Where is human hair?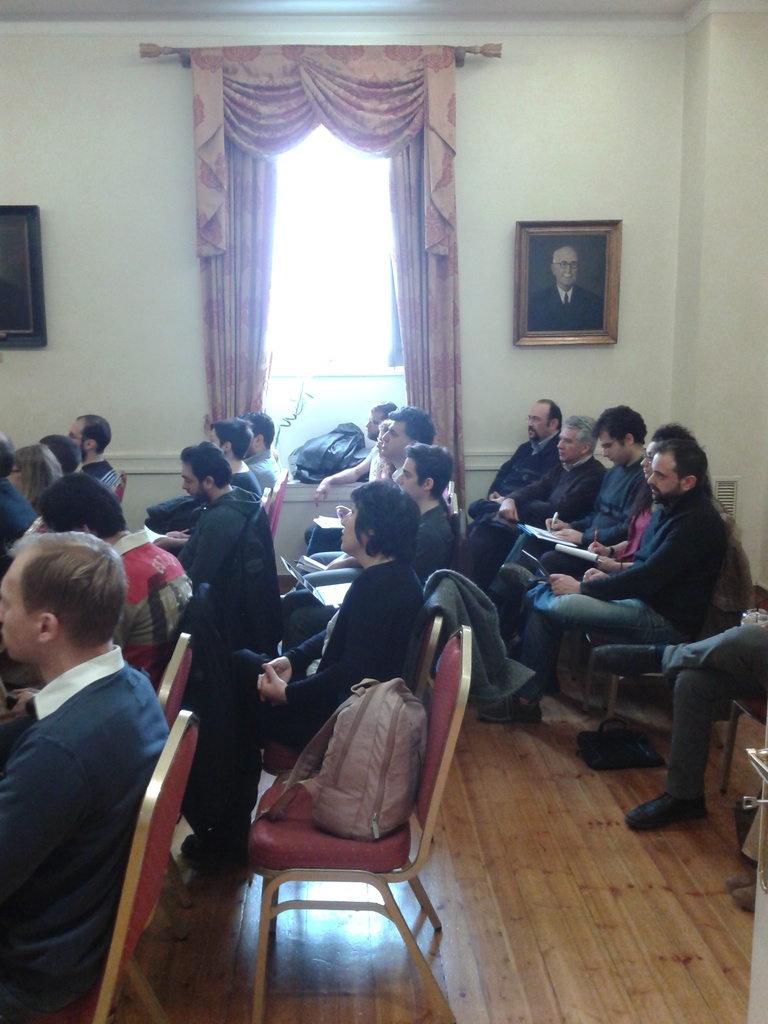
locate(209, 420, 256, 462).
